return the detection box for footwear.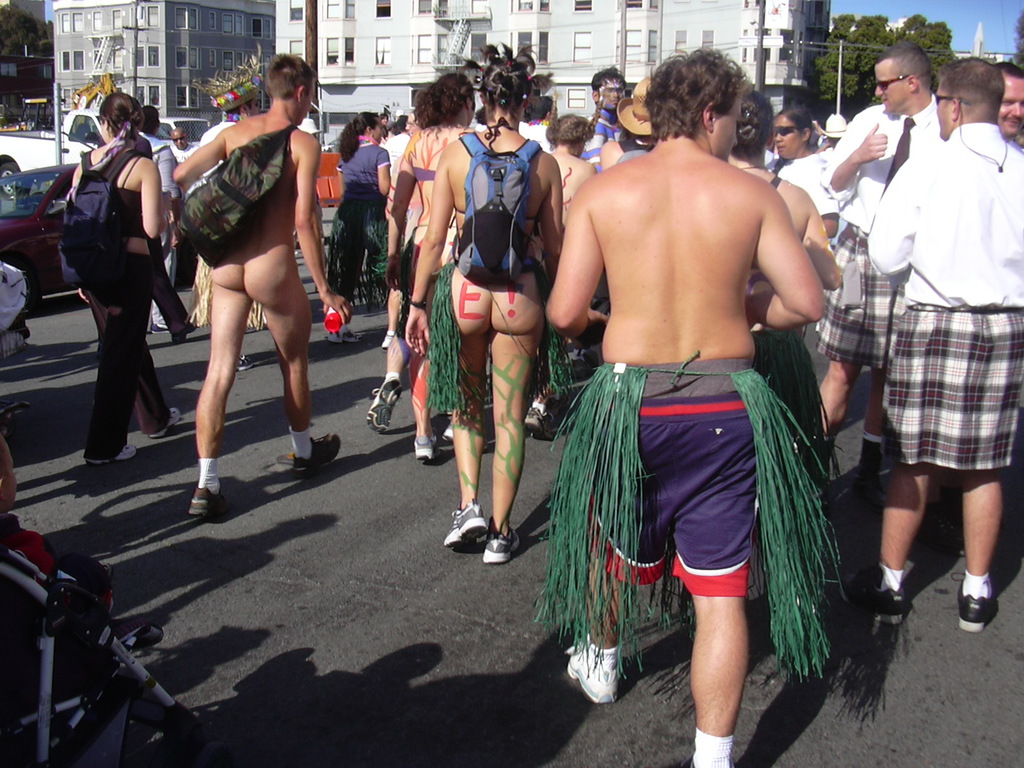
(381, 330, 401, 348).
